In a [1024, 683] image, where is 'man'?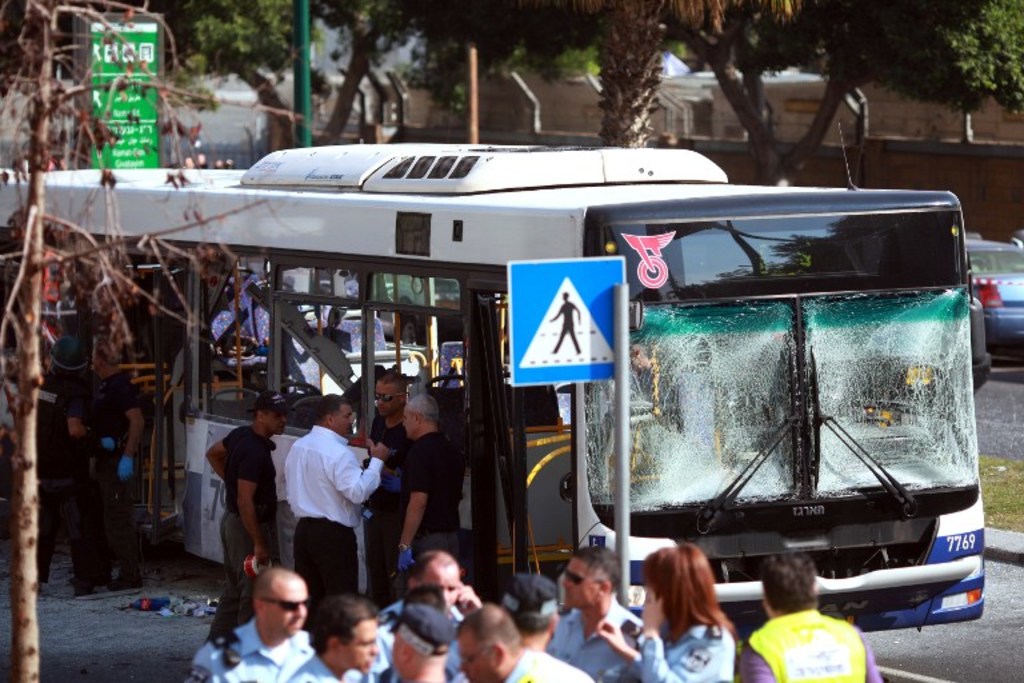
x1=400, y1=619, x2=440, y2=682.
